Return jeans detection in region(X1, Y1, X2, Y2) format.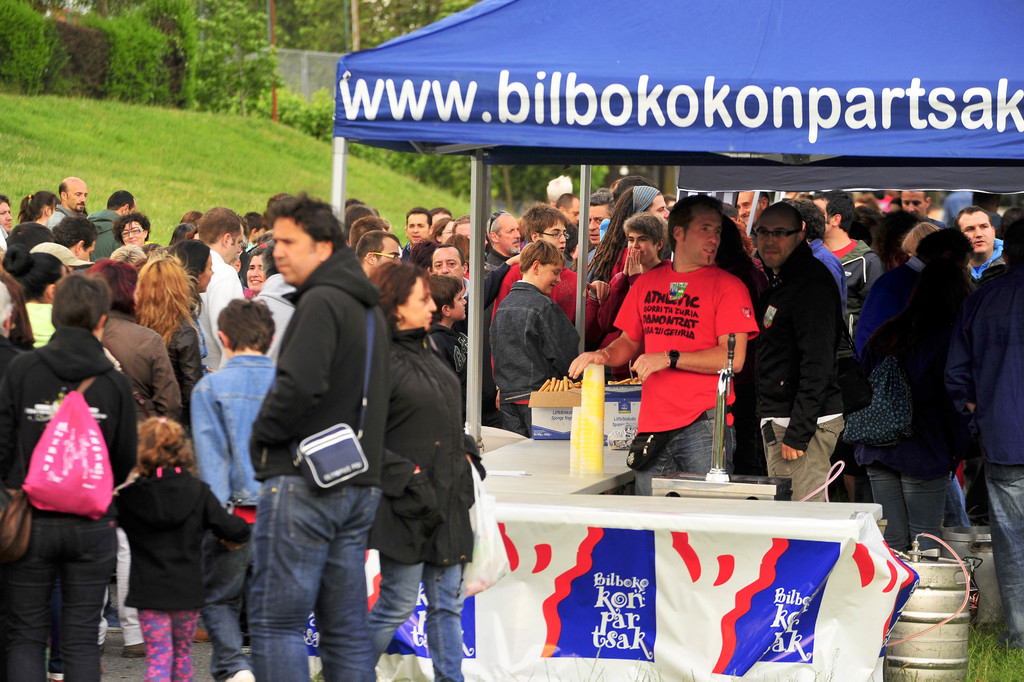
region(870, 476, 948, 558).
